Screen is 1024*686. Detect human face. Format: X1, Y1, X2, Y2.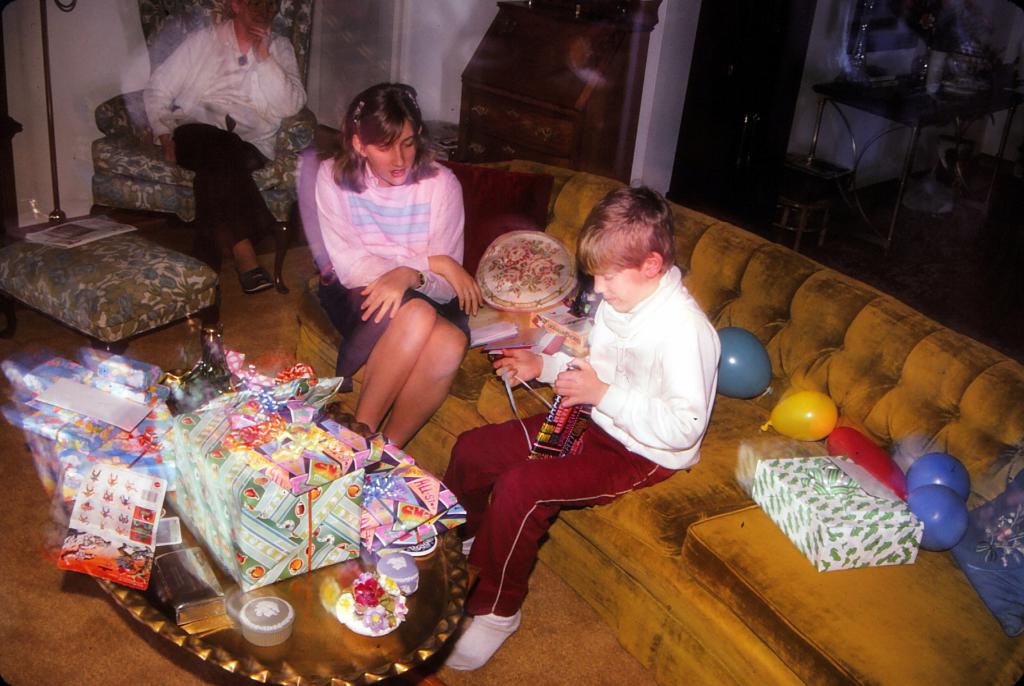
235, 0, 278, 30.
